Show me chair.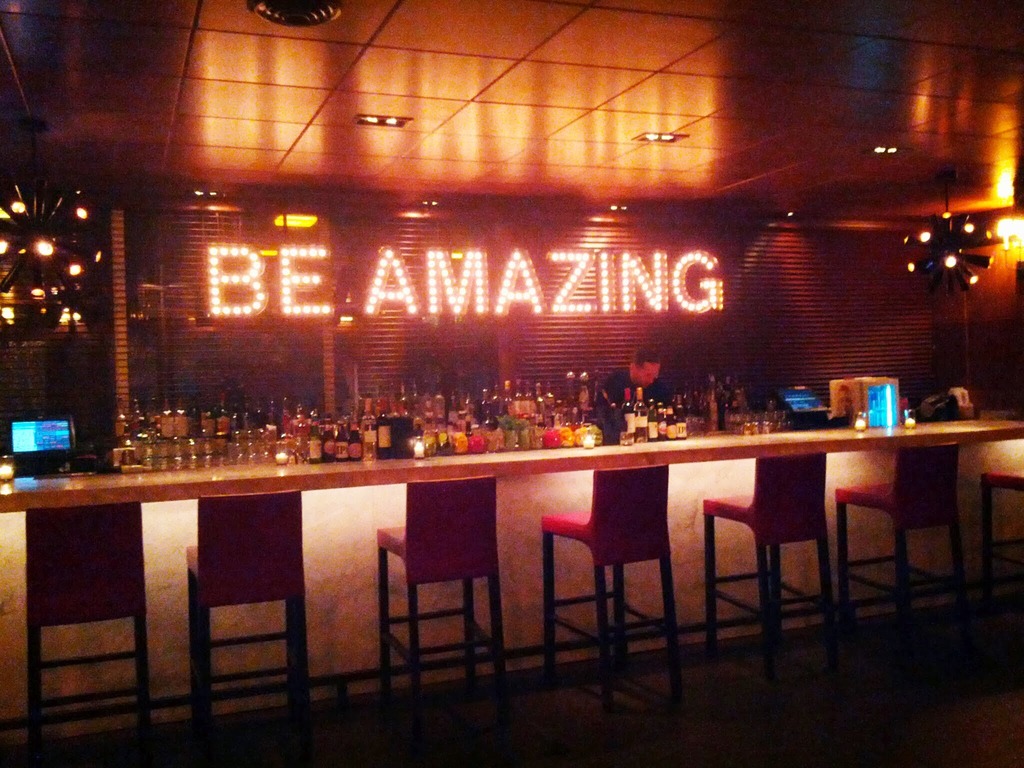
chair is here: pyautogui.locateOnScreen(376, 474, 509, 733).
